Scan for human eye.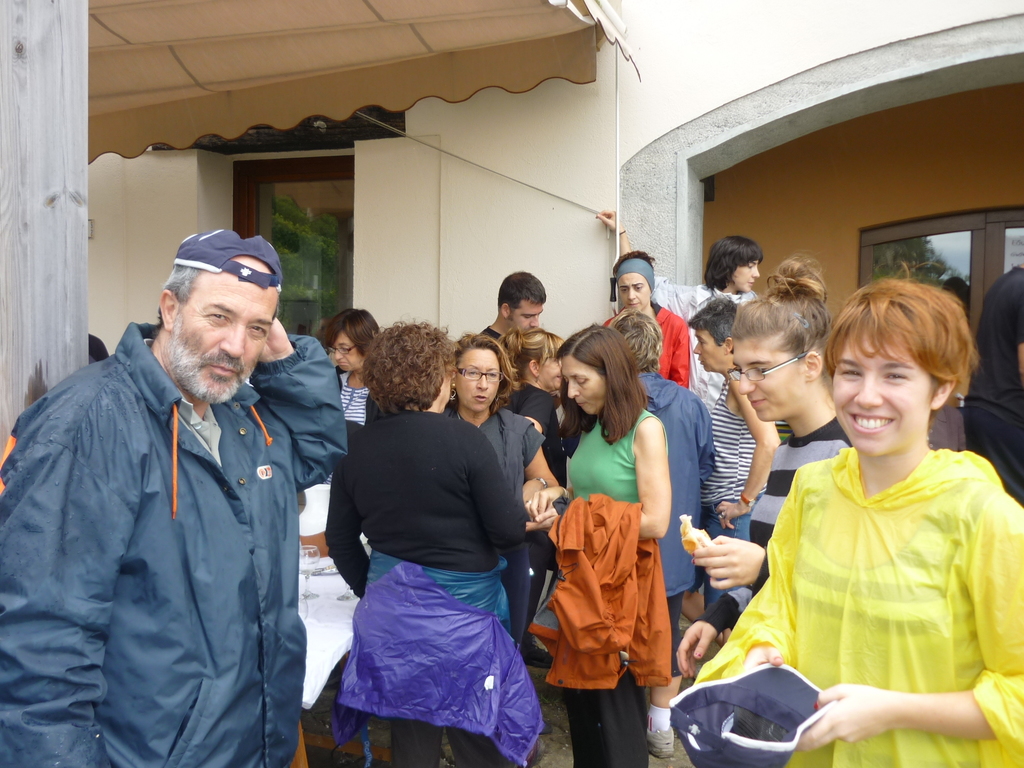
Scan result: (x1=751, y1=363, x2=770, y2=378).
